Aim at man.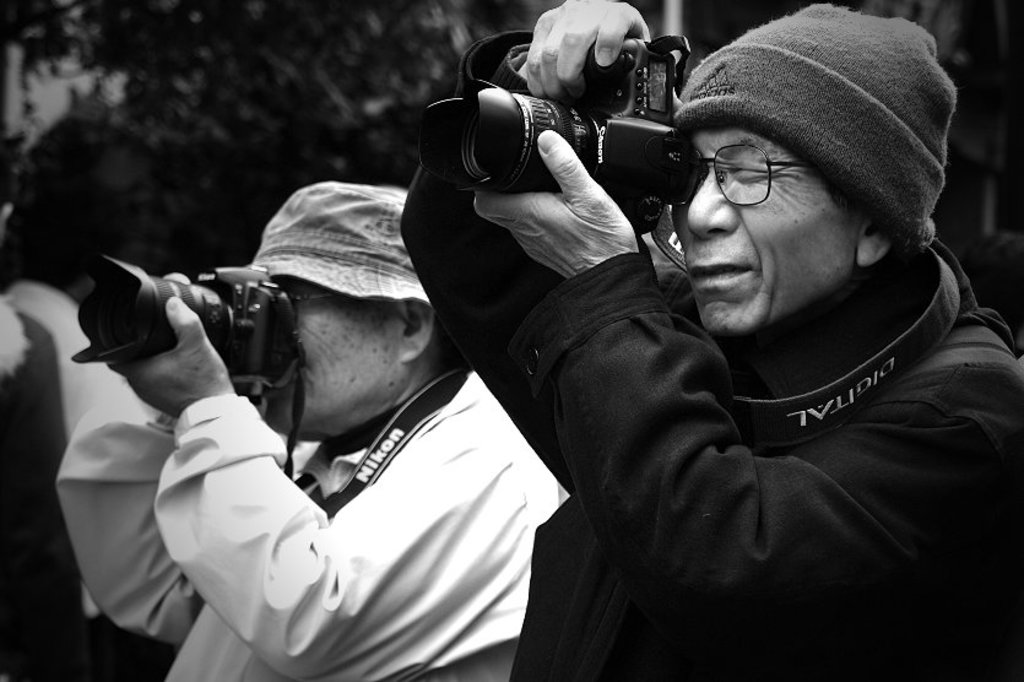
Aimed at detection(85, 185, 586, 681).
